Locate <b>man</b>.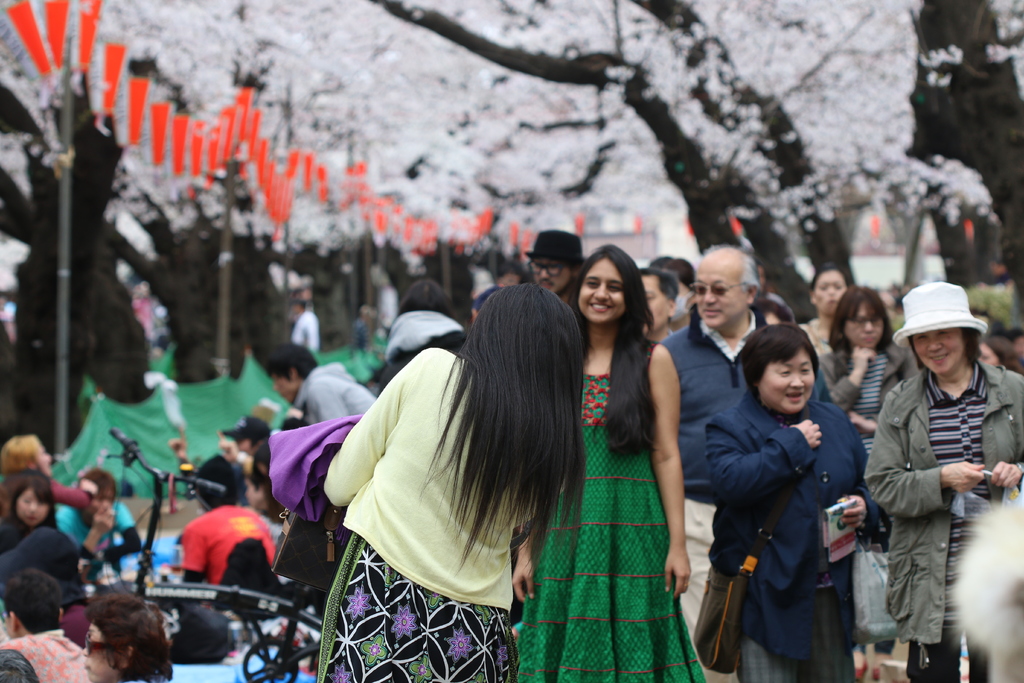
Bounding box: bbox(637, 264, 681, 347).
